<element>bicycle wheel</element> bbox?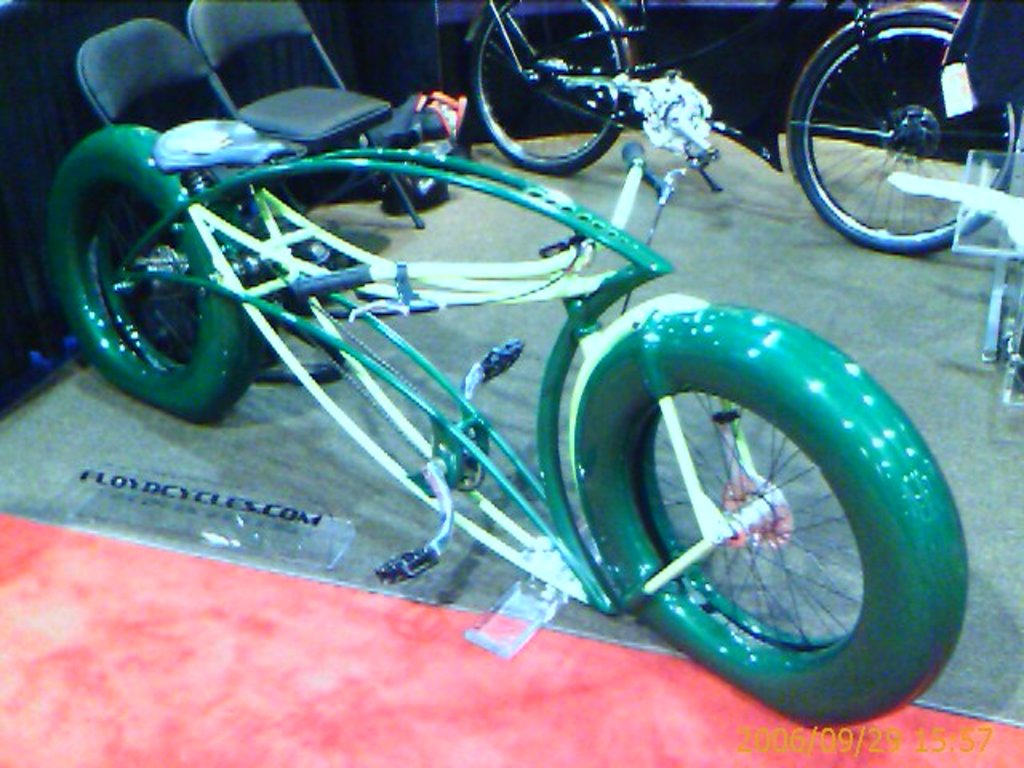
[left=466, top=0, right=637, bottom=181]
